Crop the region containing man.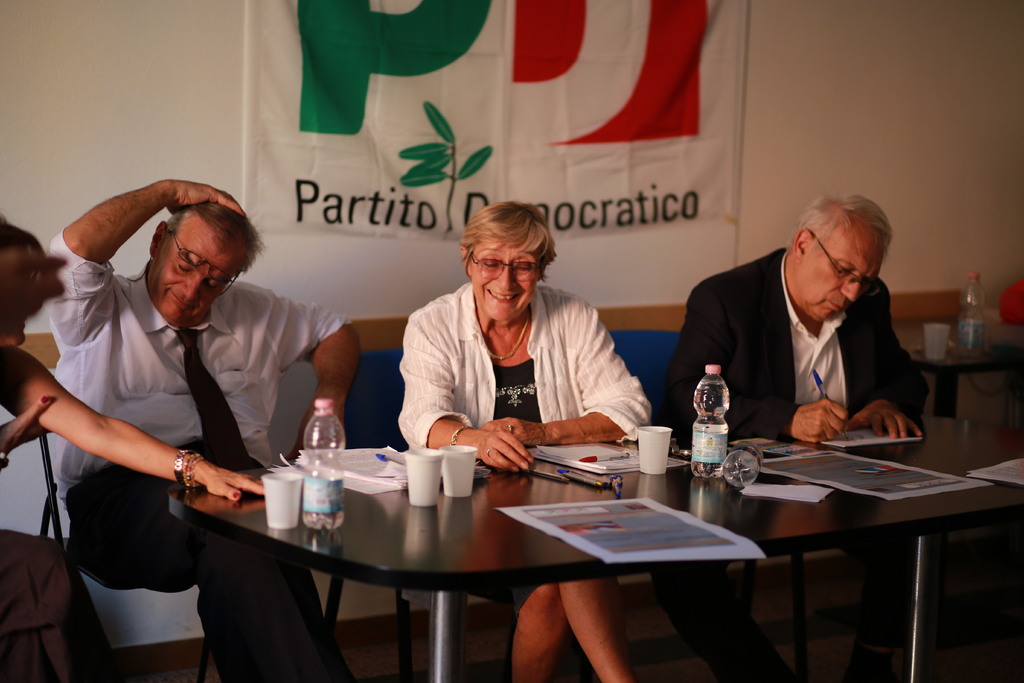
Crop region: [left=50, top=177, right=365, bottom=682].
